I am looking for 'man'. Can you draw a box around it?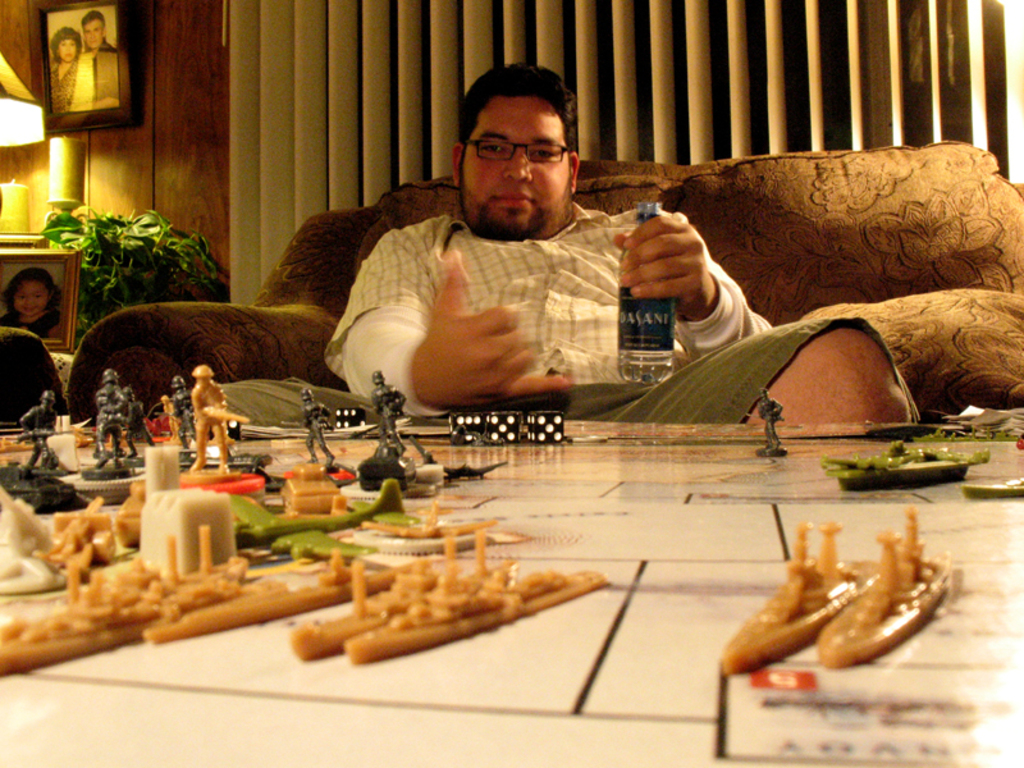
Sure, the bounding box is <region>365, 367, 408, 458</region>.
